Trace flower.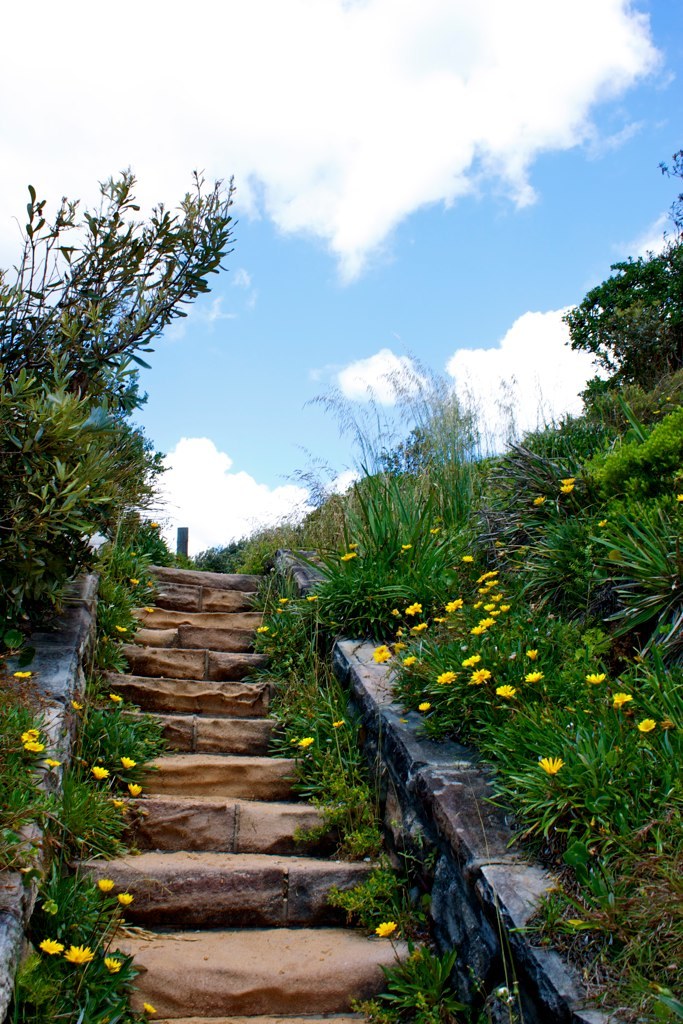
Traced to (99, 953, 124, 969).
